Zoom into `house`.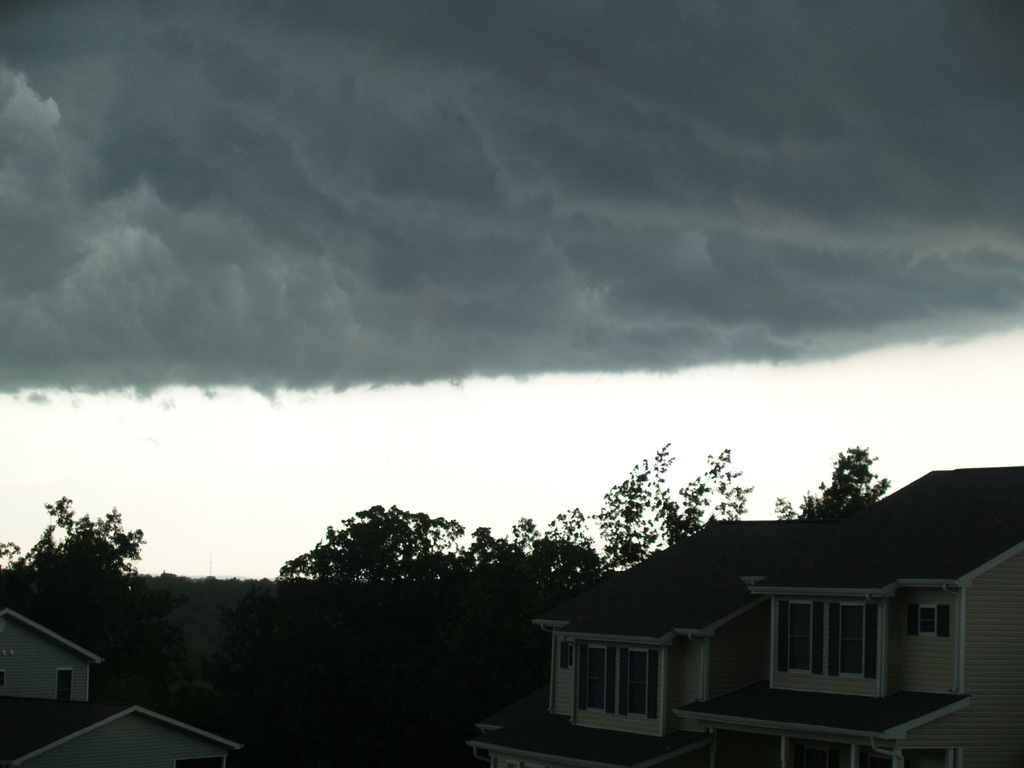
Zoom target: (0,598,247,767).
